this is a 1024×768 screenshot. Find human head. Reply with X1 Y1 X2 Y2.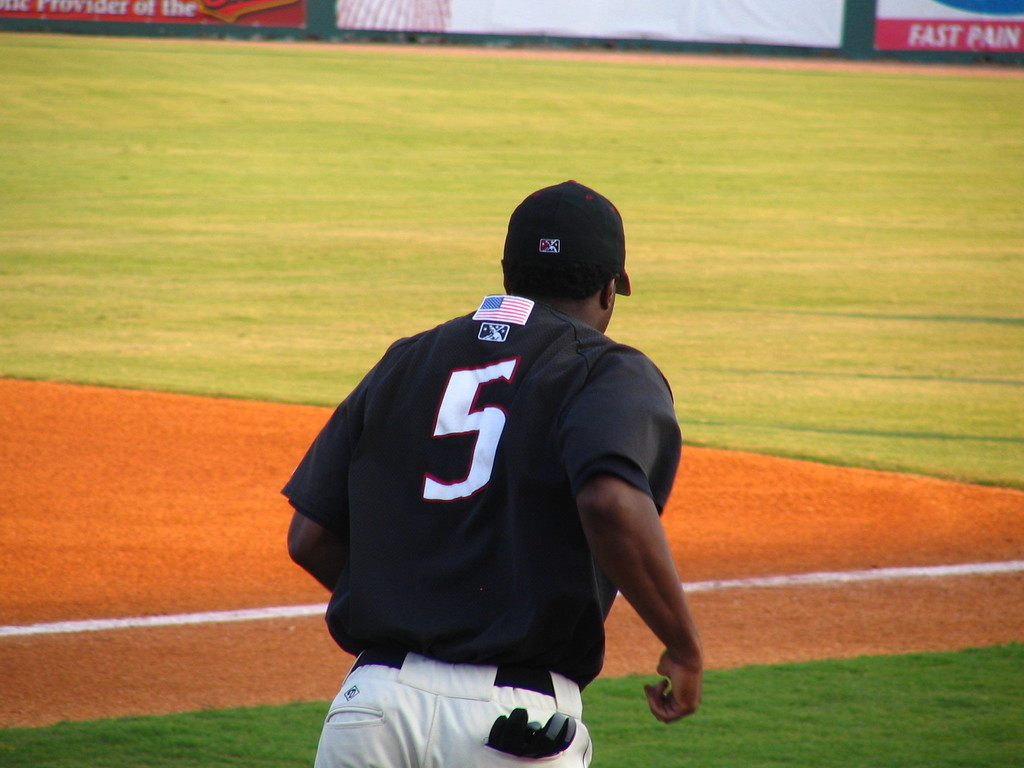
500 180 630 333.
